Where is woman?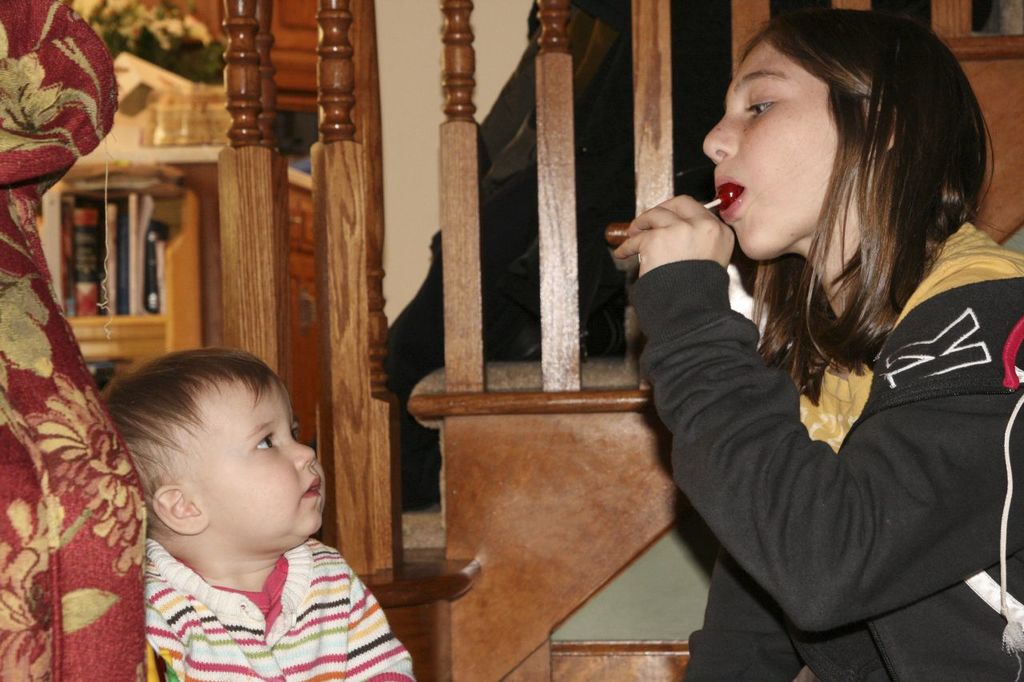
bbox(609, 1, 1023, 680).
